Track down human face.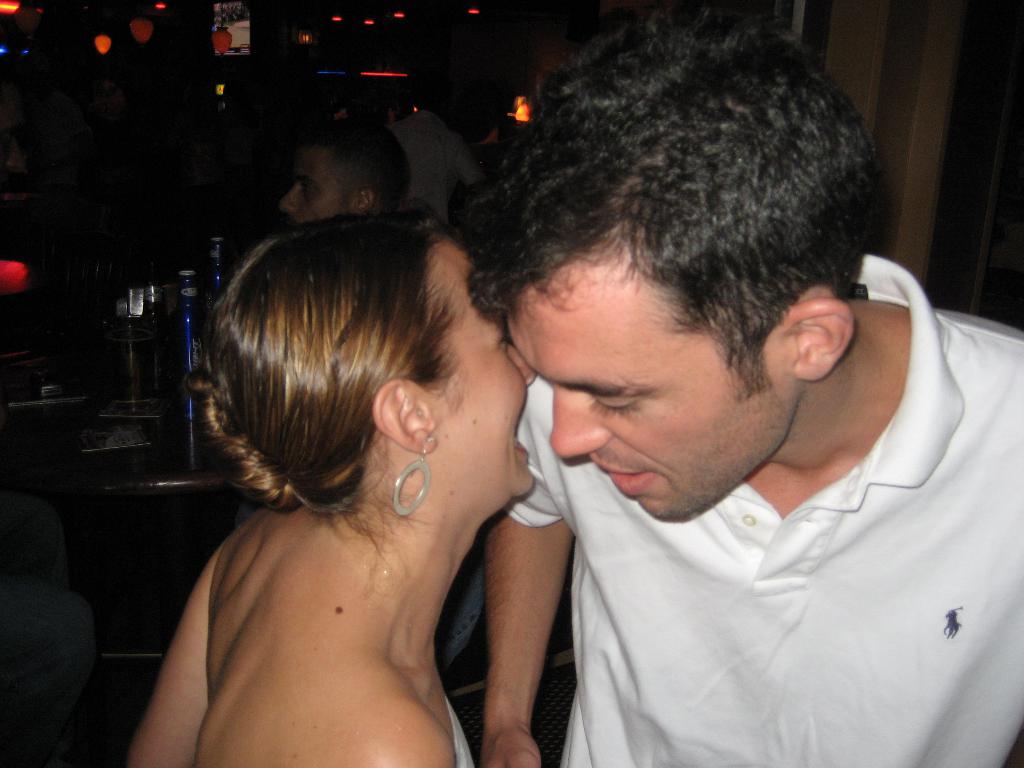
Tracked to bbox=(436, 232, 541, 497).
